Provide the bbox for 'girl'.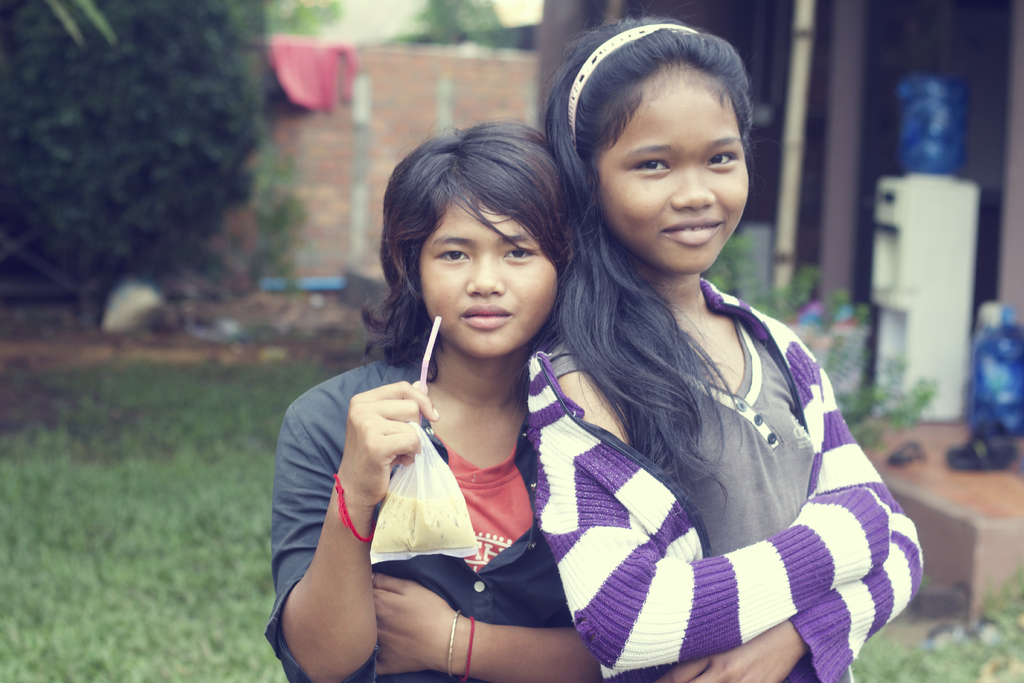
l=263, t=112, r=602, b=682.
